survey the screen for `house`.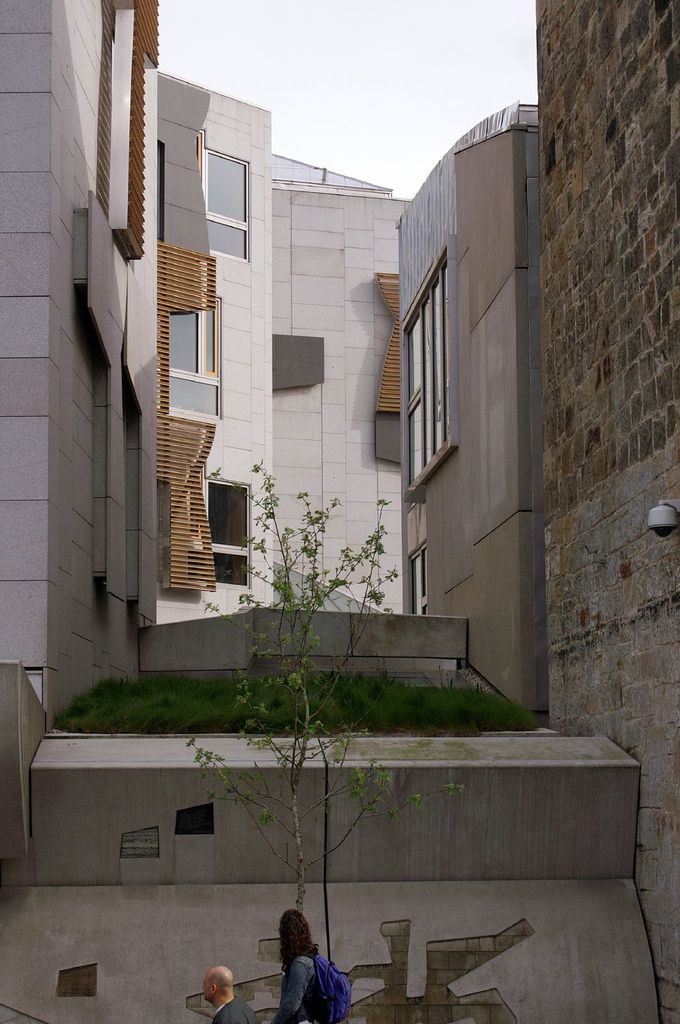
Survey found: 155 70 413 618.
